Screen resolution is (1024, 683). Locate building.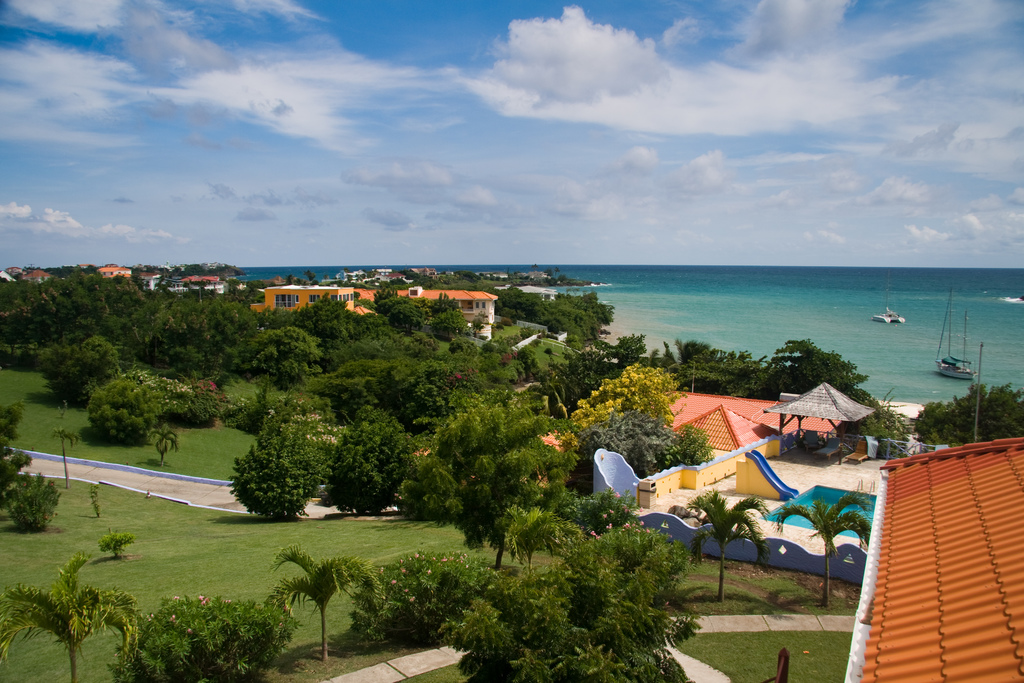
region(845, 431, 1023, 682).
